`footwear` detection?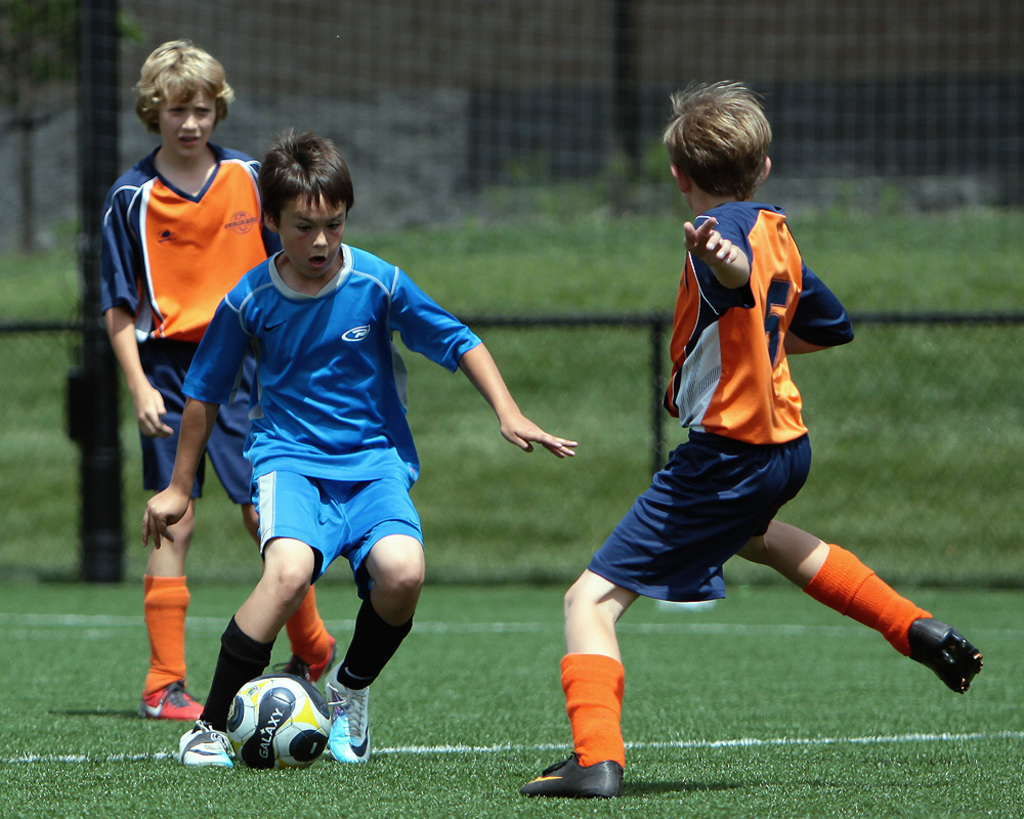
[x1=169, y1=718, x2=244, y2=769]
